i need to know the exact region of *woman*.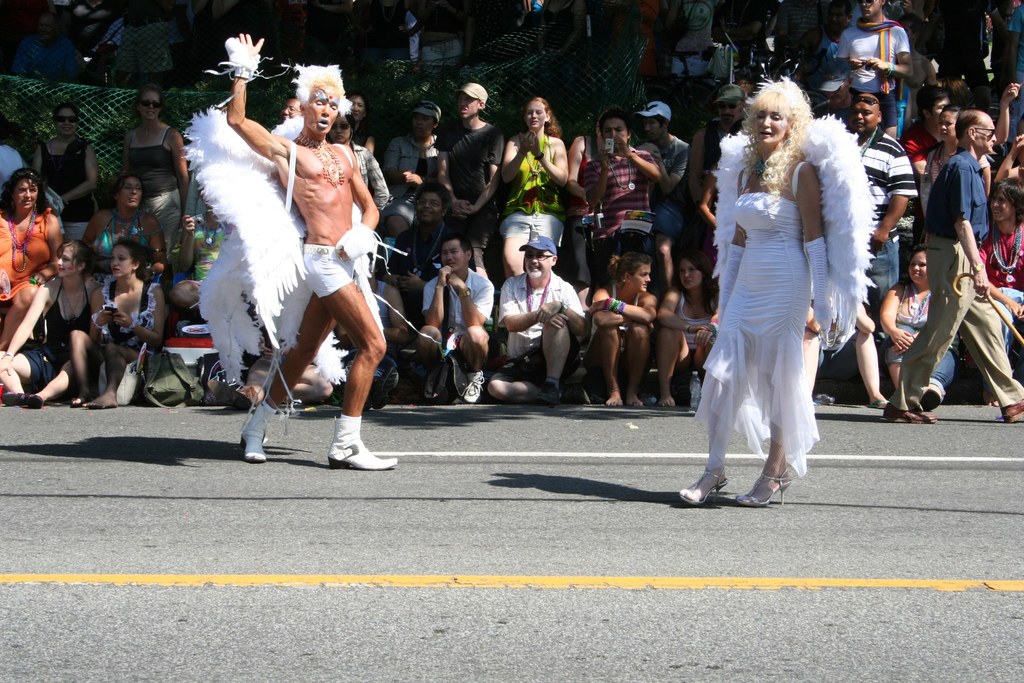
Region: bbox=(920, 108, 991, 228).
